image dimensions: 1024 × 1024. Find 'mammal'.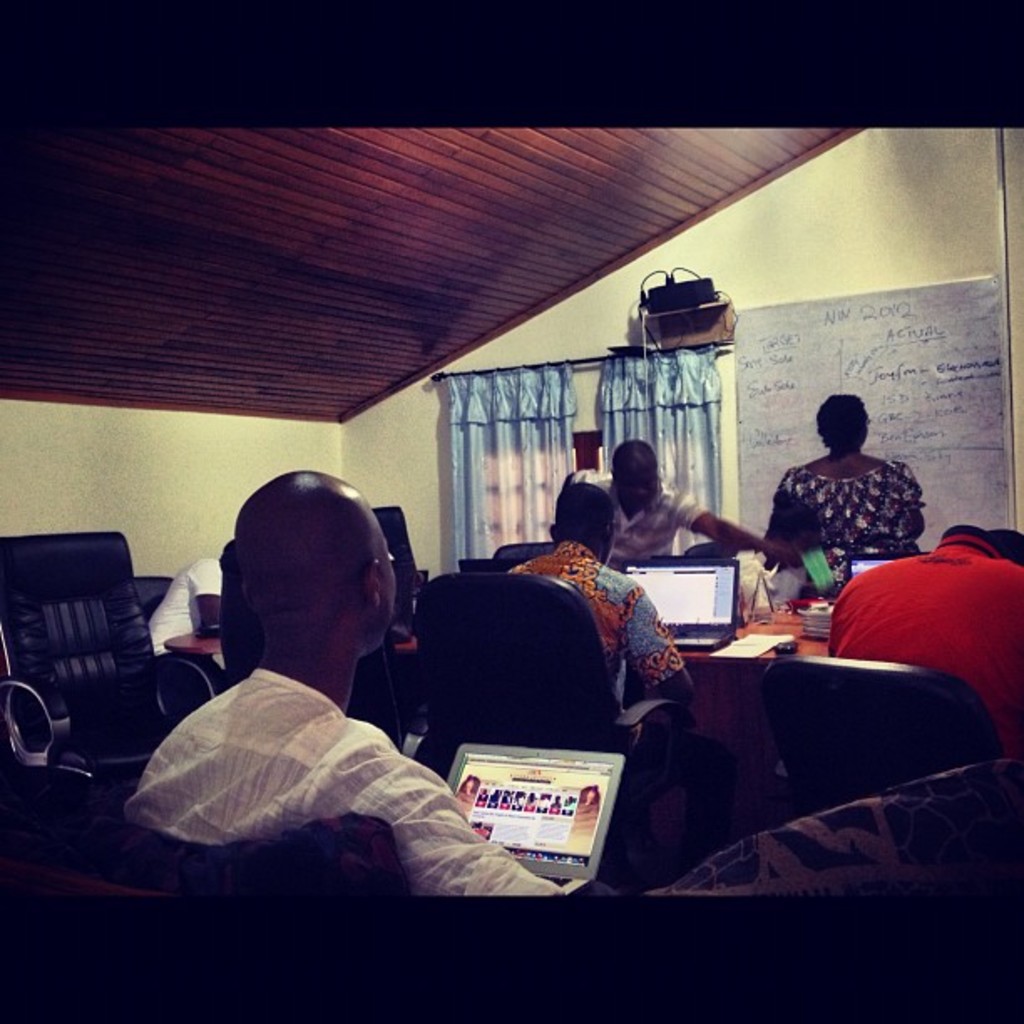
139:535:226:658.
